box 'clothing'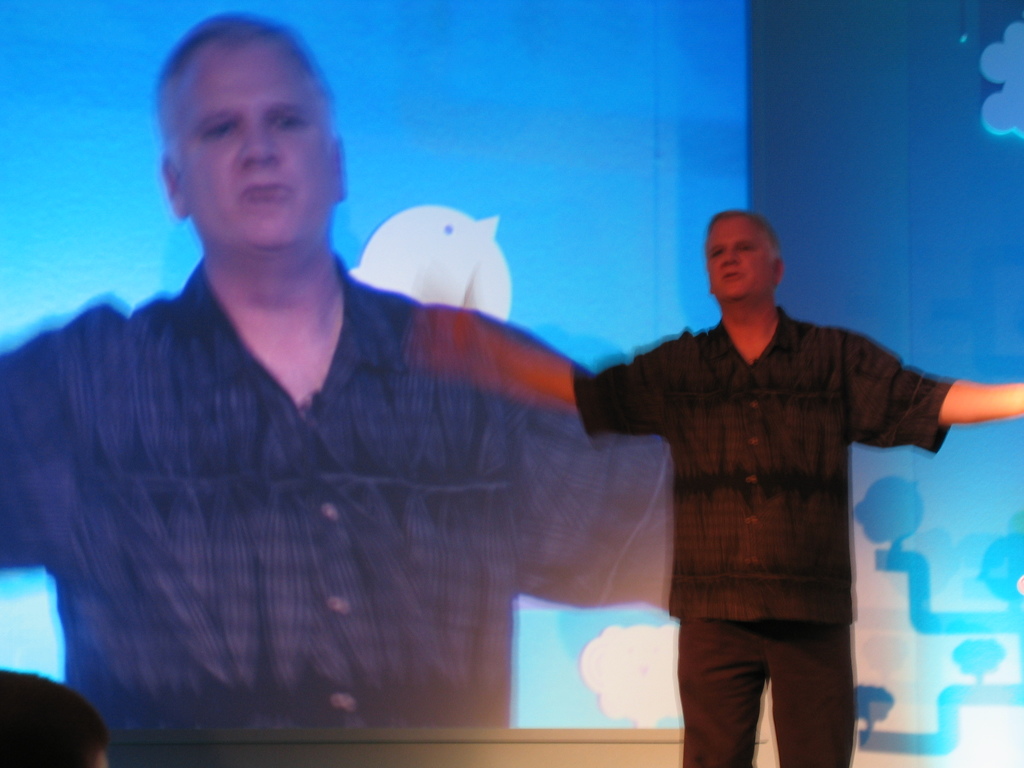
[0, 253, 676, 721]
